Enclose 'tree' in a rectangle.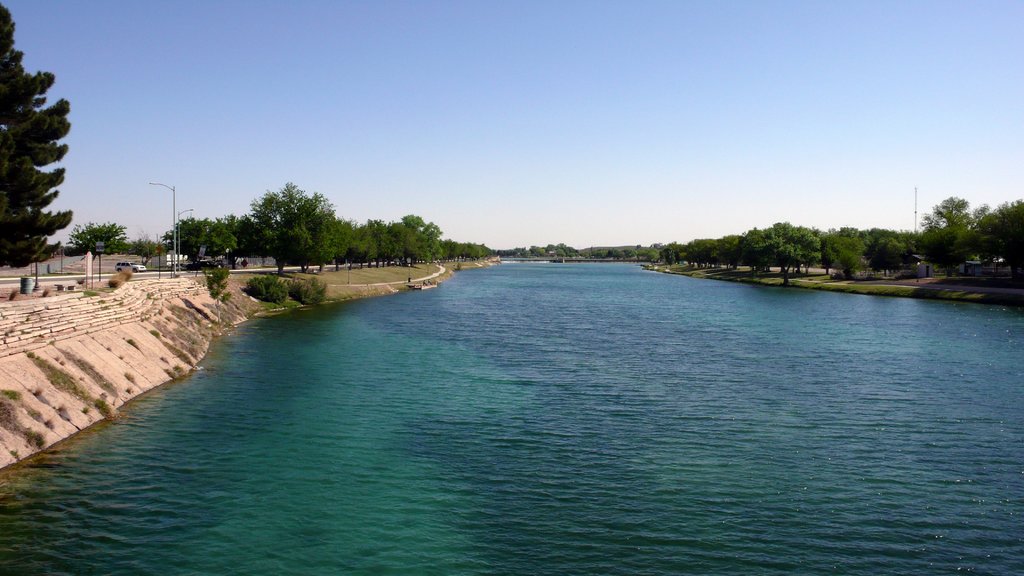
x1=384, y1=212, x2=489, y2=266.
